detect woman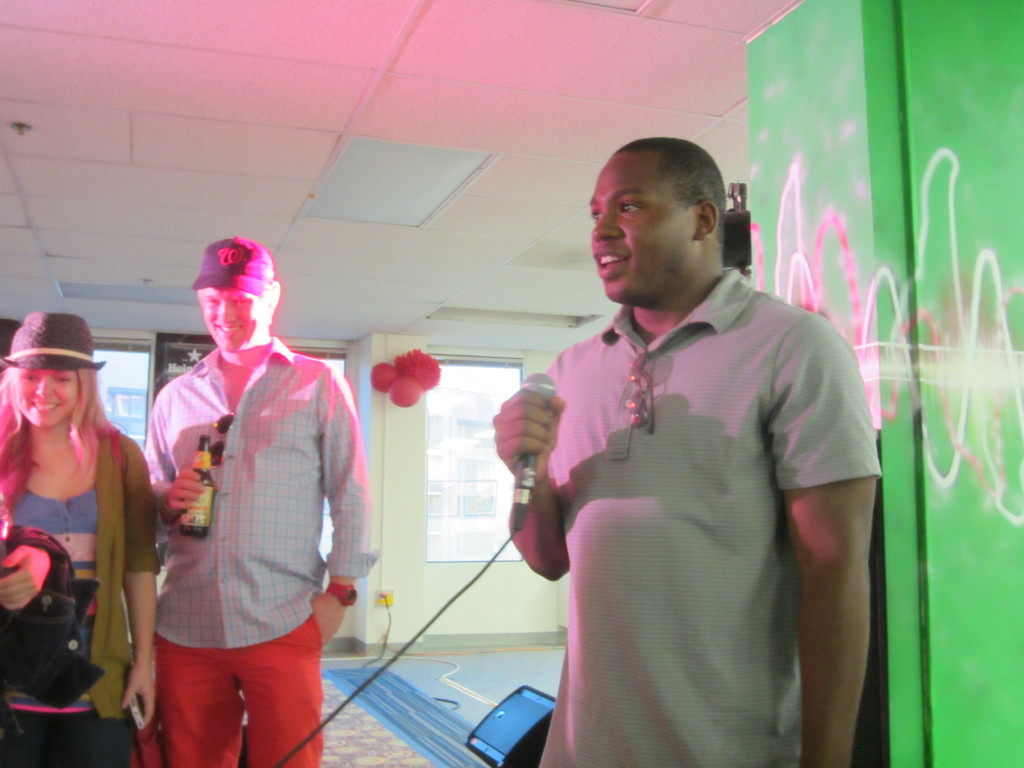
x1=12, y1=290, x2=162, y2=743
